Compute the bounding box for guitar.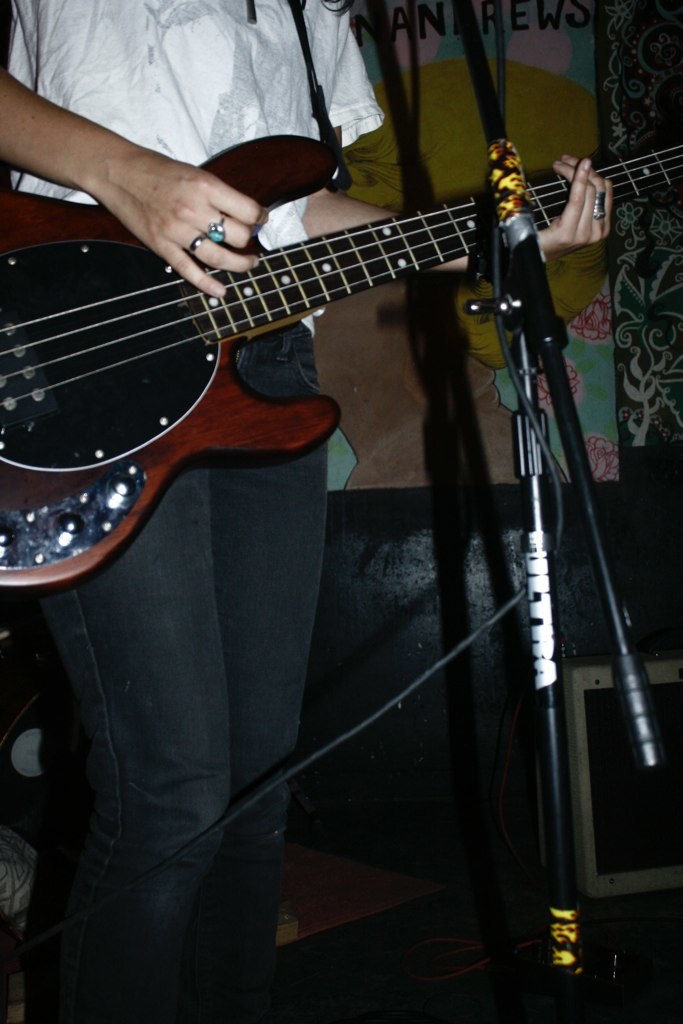
{"left": 0, "top": 119, "right": 625, "bottom": 611}.
